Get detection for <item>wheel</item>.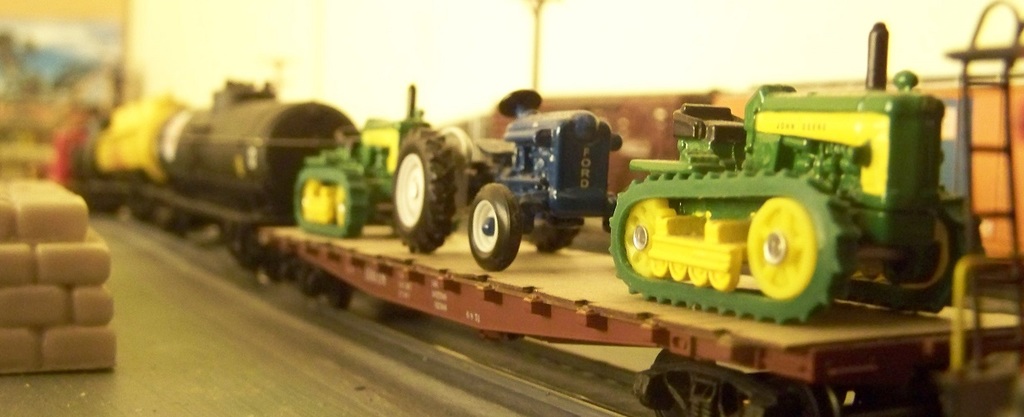
Detection: [left=746, top=201, right=813, bottom=297].
